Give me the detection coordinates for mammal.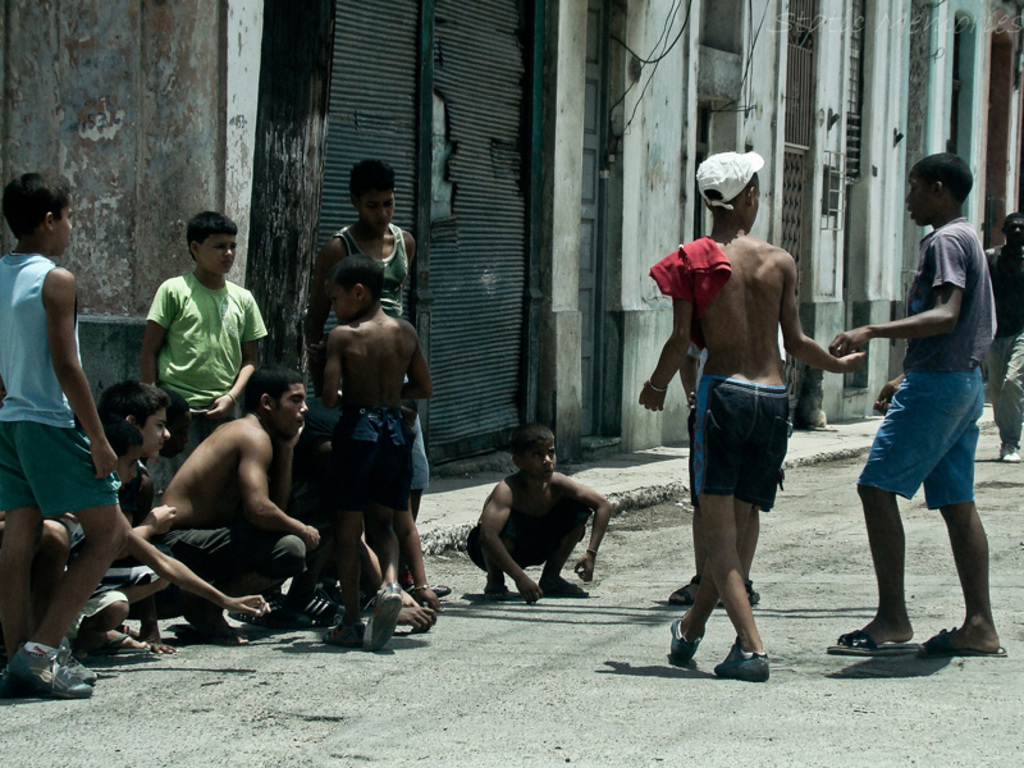
{"left": 320, "top": 244, "right": 440, "bottom": 627}.
